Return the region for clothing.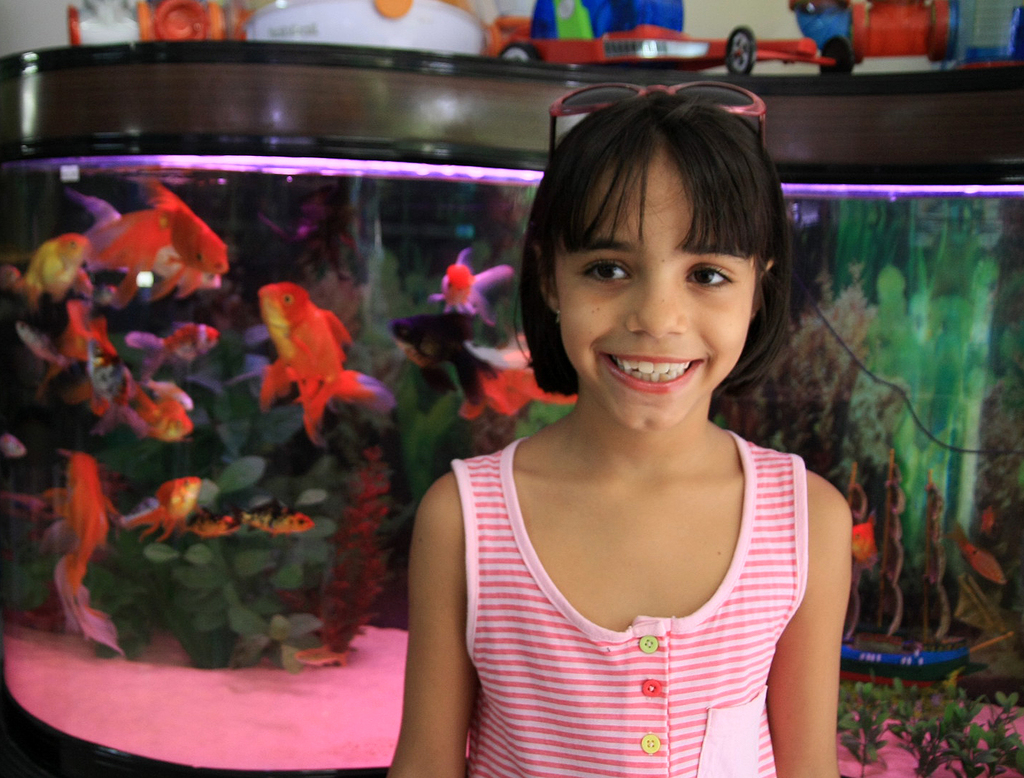
l=428, t=413, r=840, b=742.
